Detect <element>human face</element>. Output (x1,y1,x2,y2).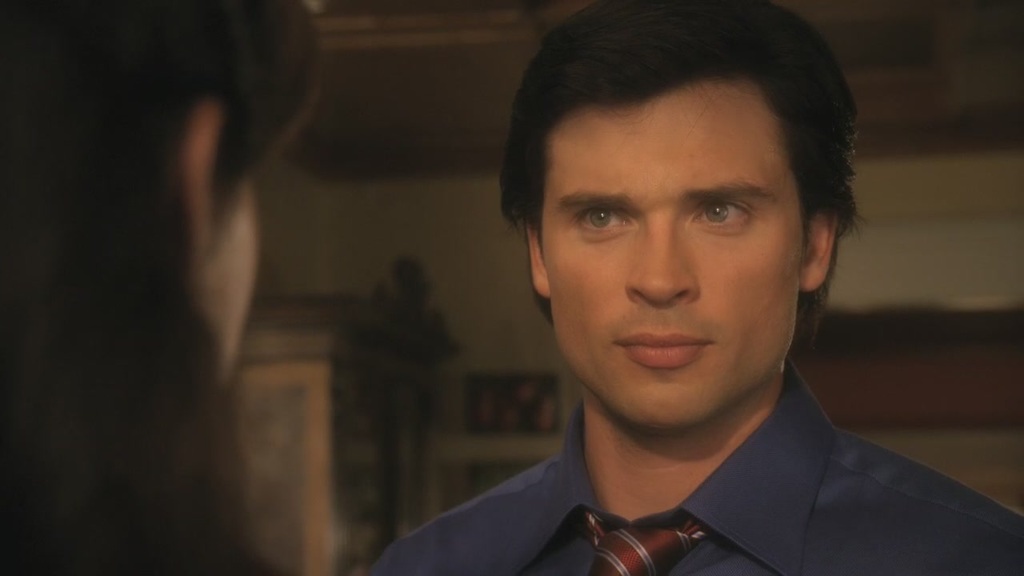
(538,81,807,428).
